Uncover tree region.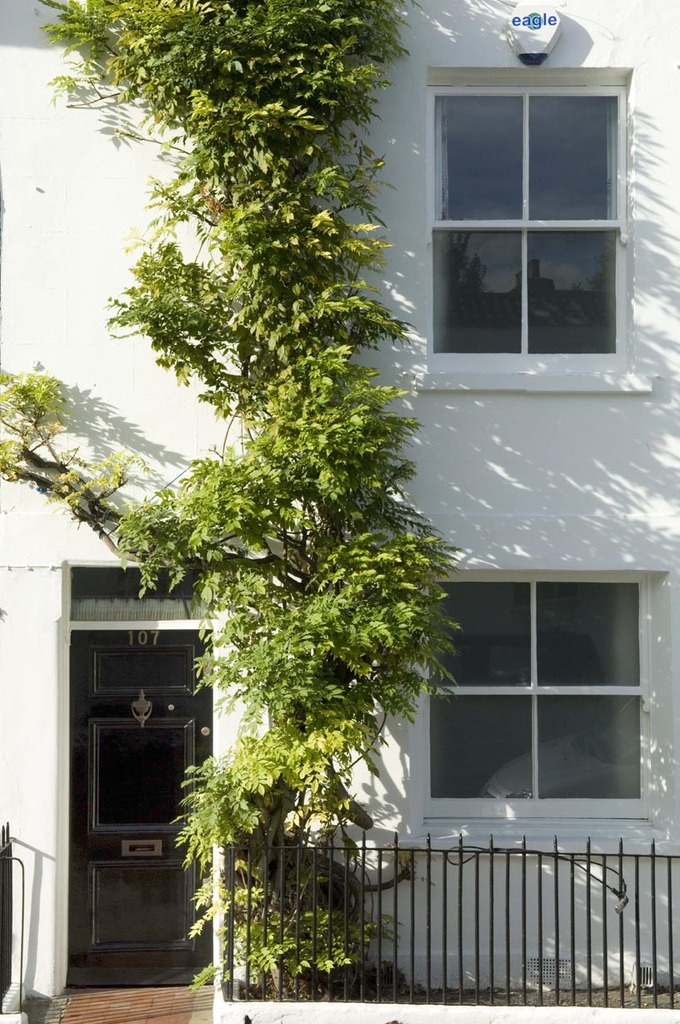
Uncovered: (65, 7, 445, 710).
